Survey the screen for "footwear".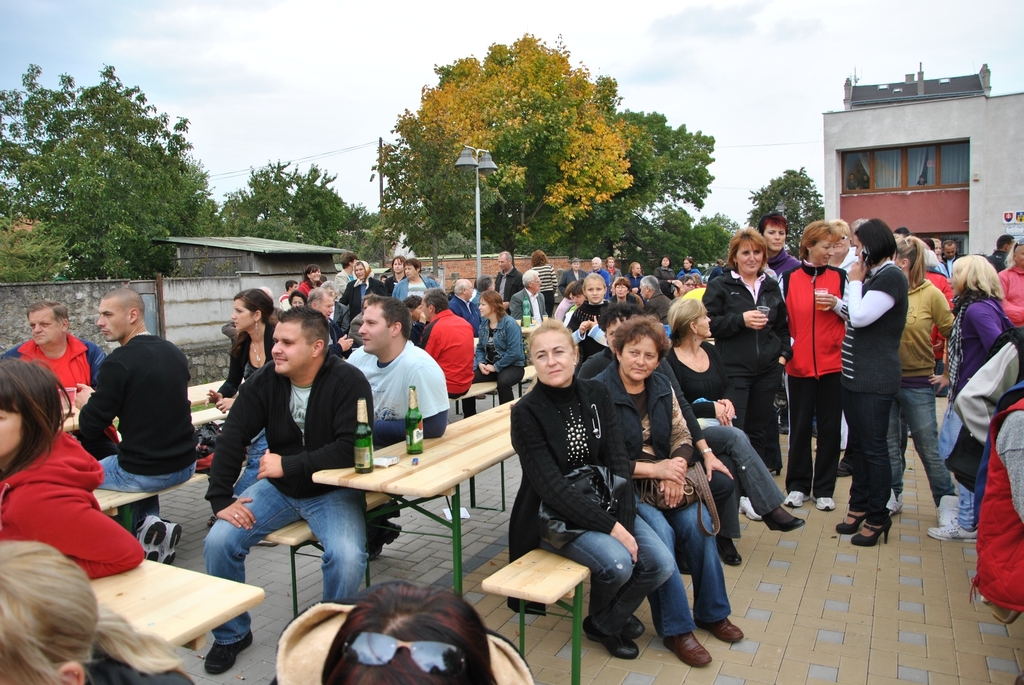
Survey found: (left=621, top=615, right=648, bottom=633).
